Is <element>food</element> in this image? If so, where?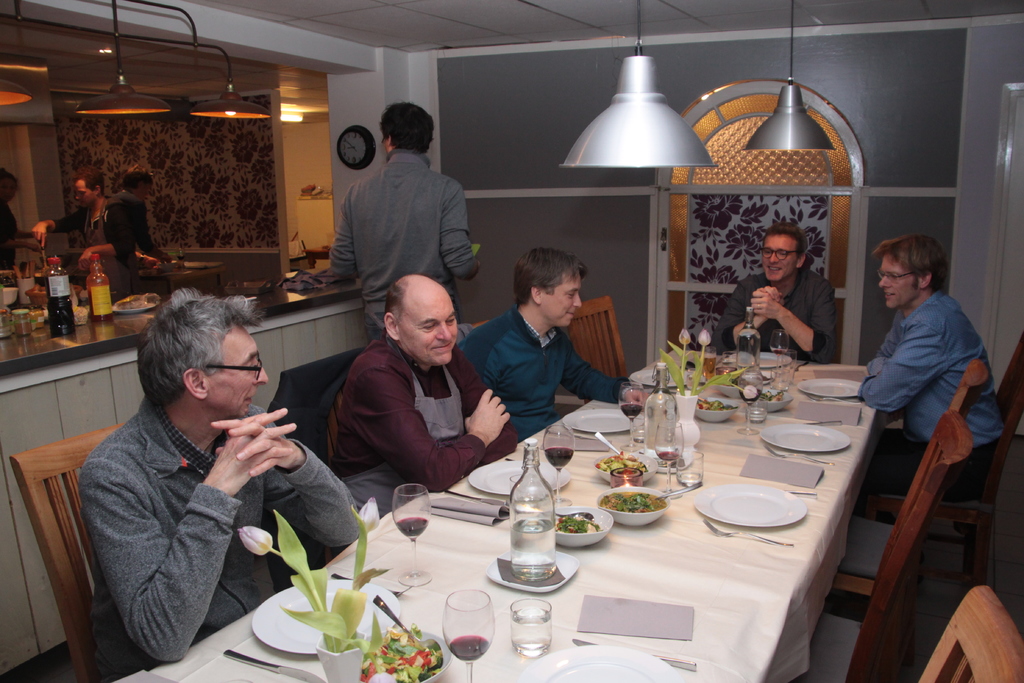
Yes, at [x1=590, y1=447, x2=649, y2=477].
